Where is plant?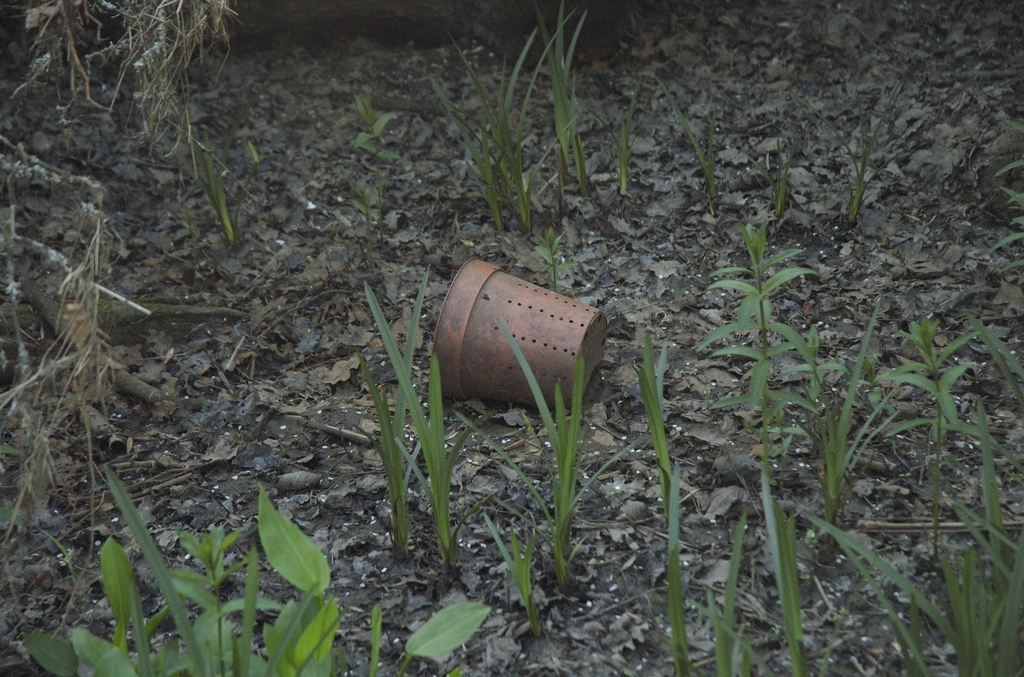
x1=369, y1=601, x2=381, y2=676.
